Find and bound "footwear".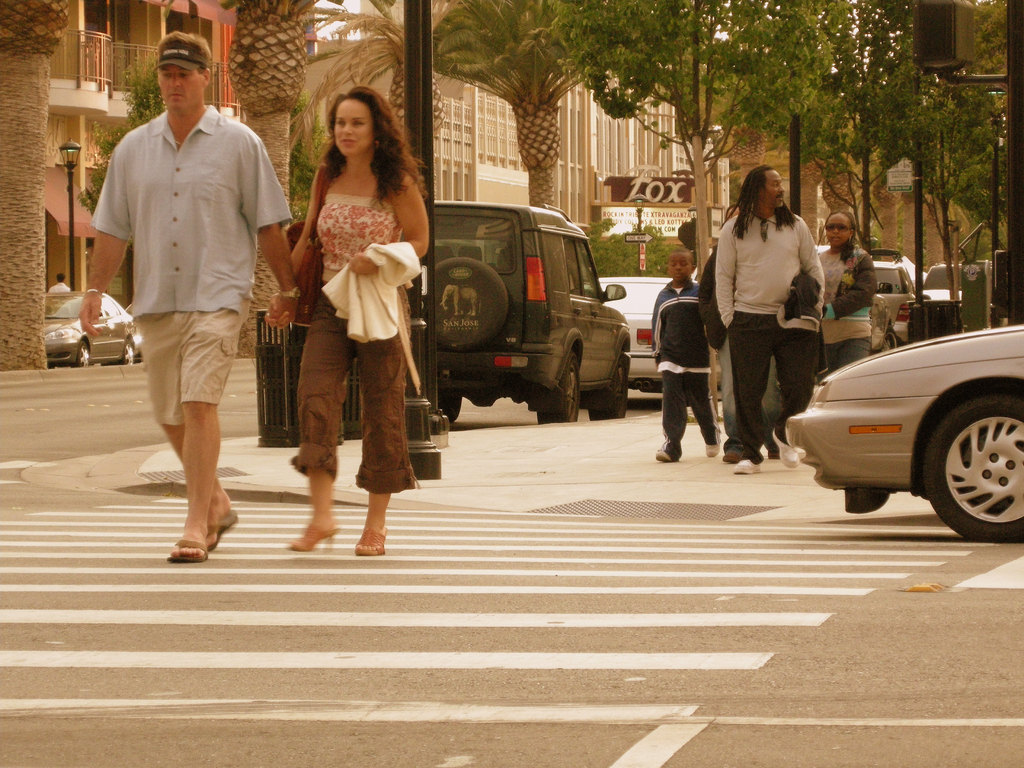
Bound: left=282, top=522, right=336, bottom=556.
